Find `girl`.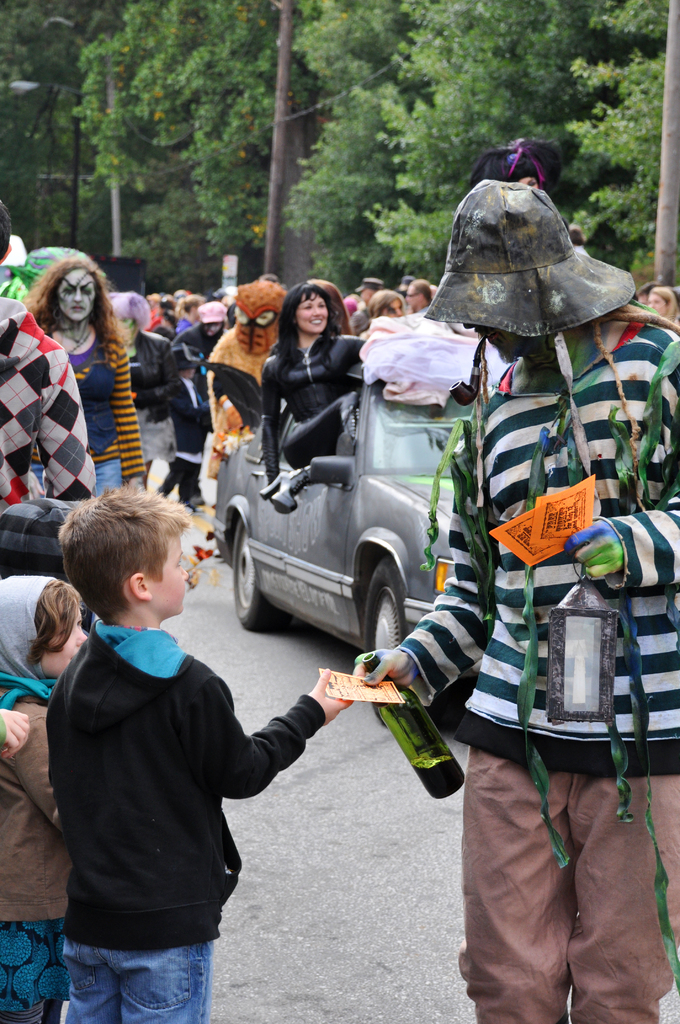
(20,252,147,499).
